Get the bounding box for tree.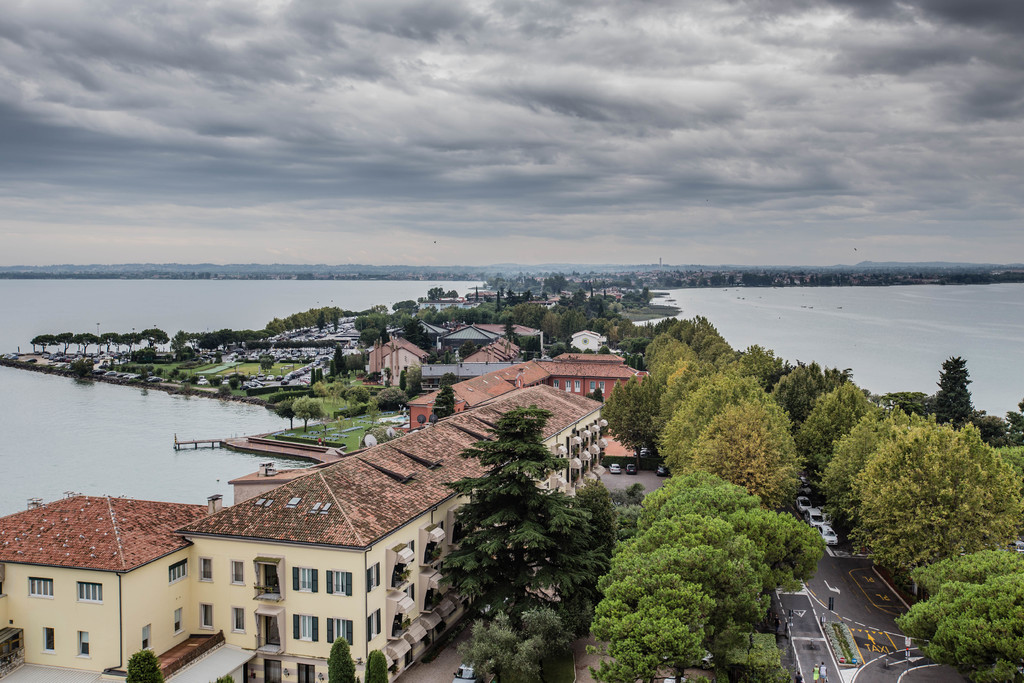
(312, 313, 326, 329).
